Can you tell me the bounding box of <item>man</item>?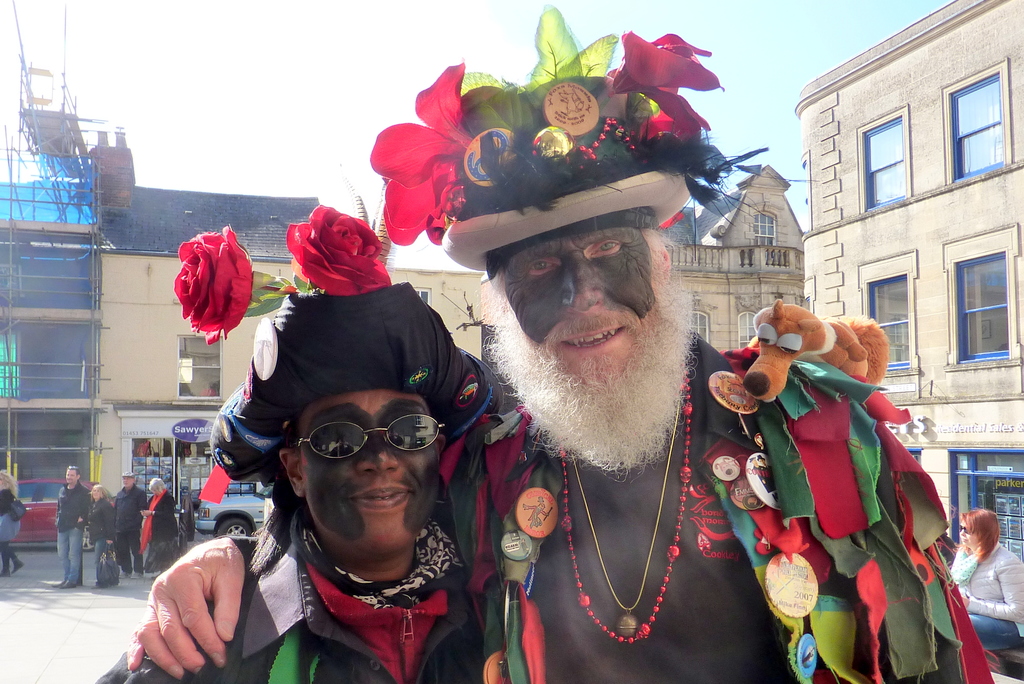
114/468/144/576.
